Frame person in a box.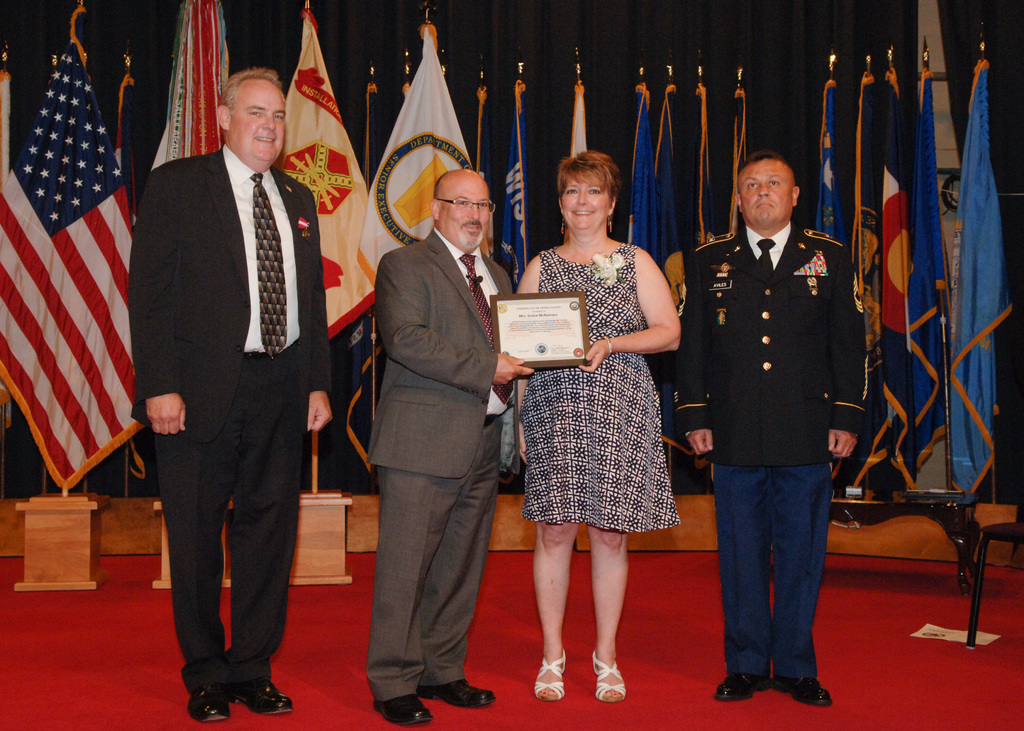
[670,148,868,707].
